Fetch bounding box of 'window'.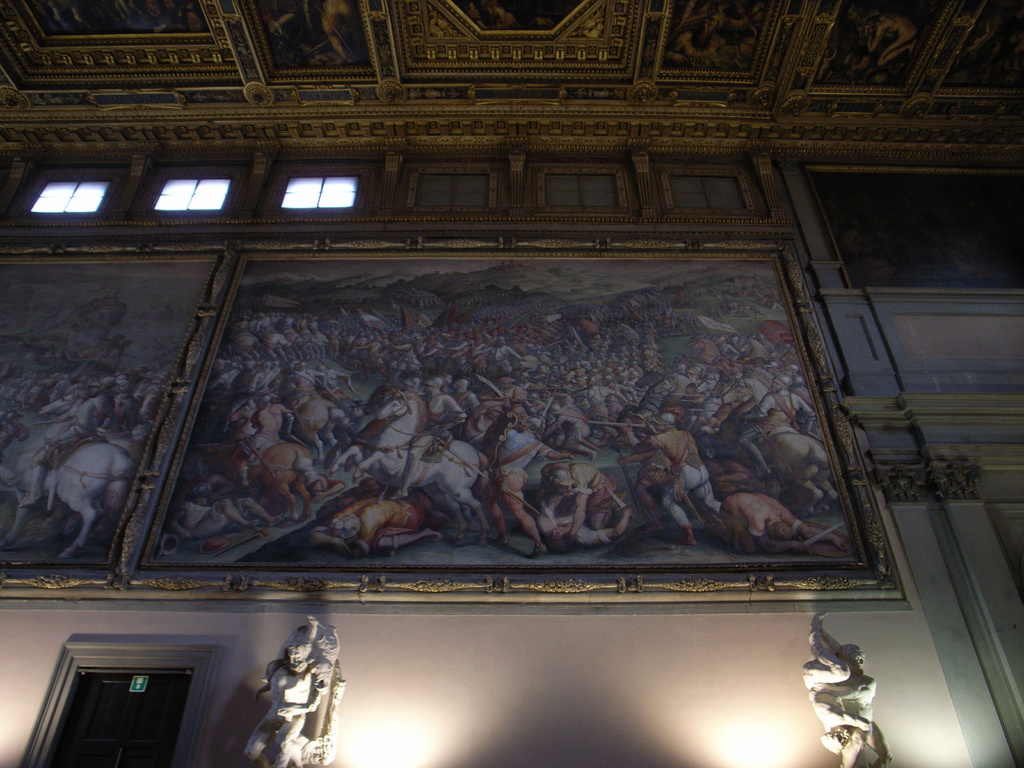
Bbox: [405,150,497,209].
